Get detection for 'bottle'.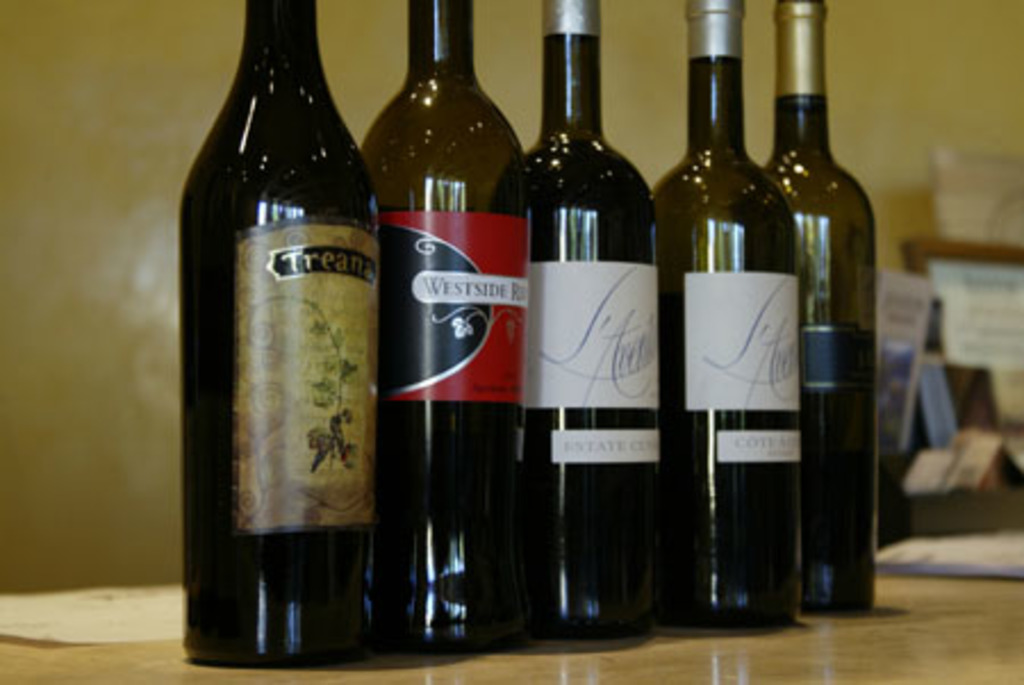
Detection: bbox=[649, 0, 806, 637].
